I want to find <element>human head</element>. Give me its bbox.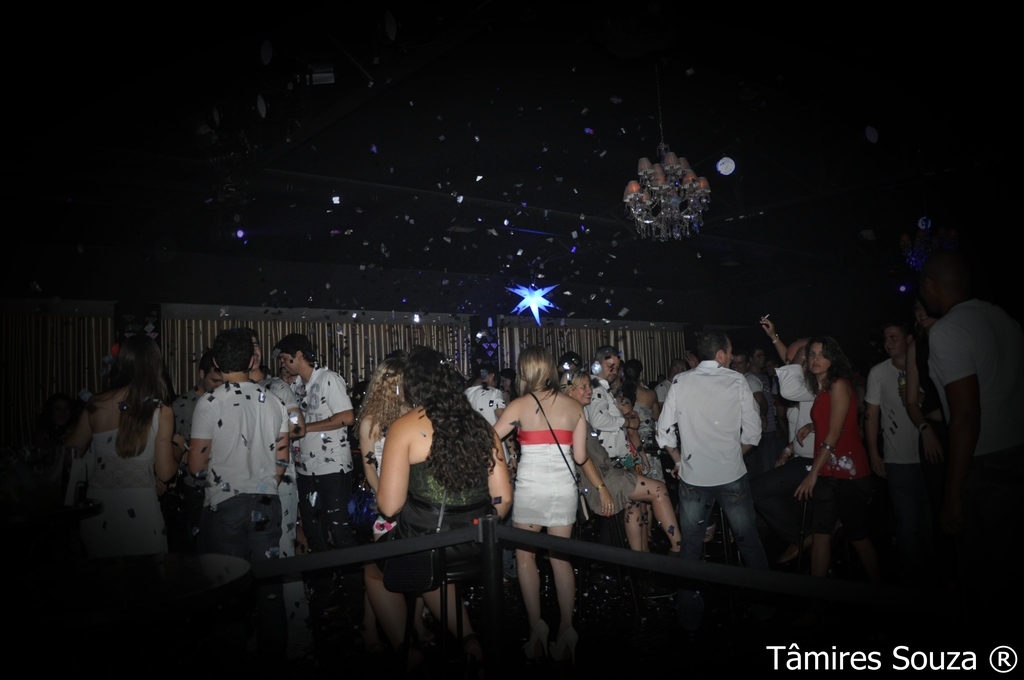
detection(499, 369, 515, 390).
